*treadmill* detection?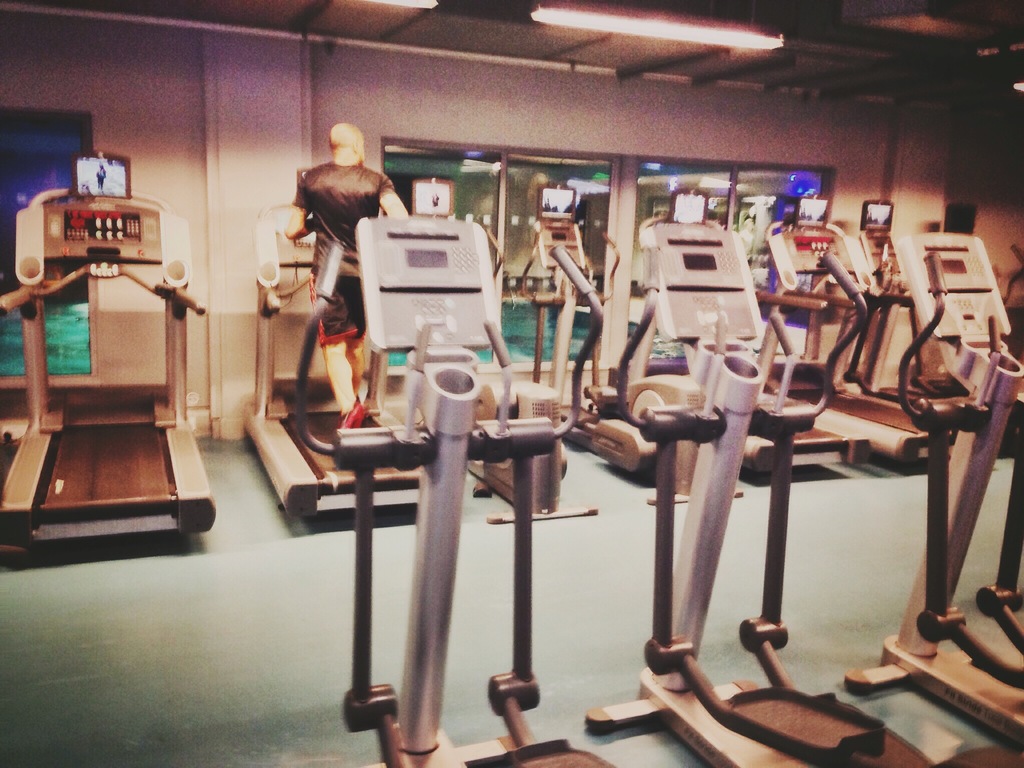
rect(522, 182, 747, 502)
